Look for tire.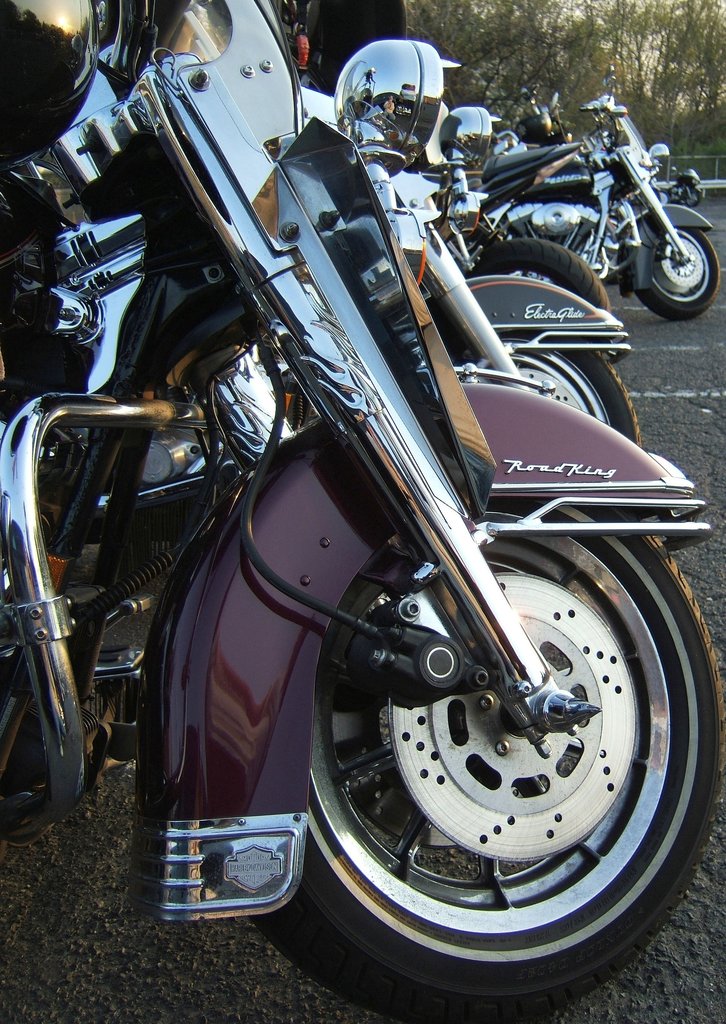
Found: [465, 237, 608, 312].
